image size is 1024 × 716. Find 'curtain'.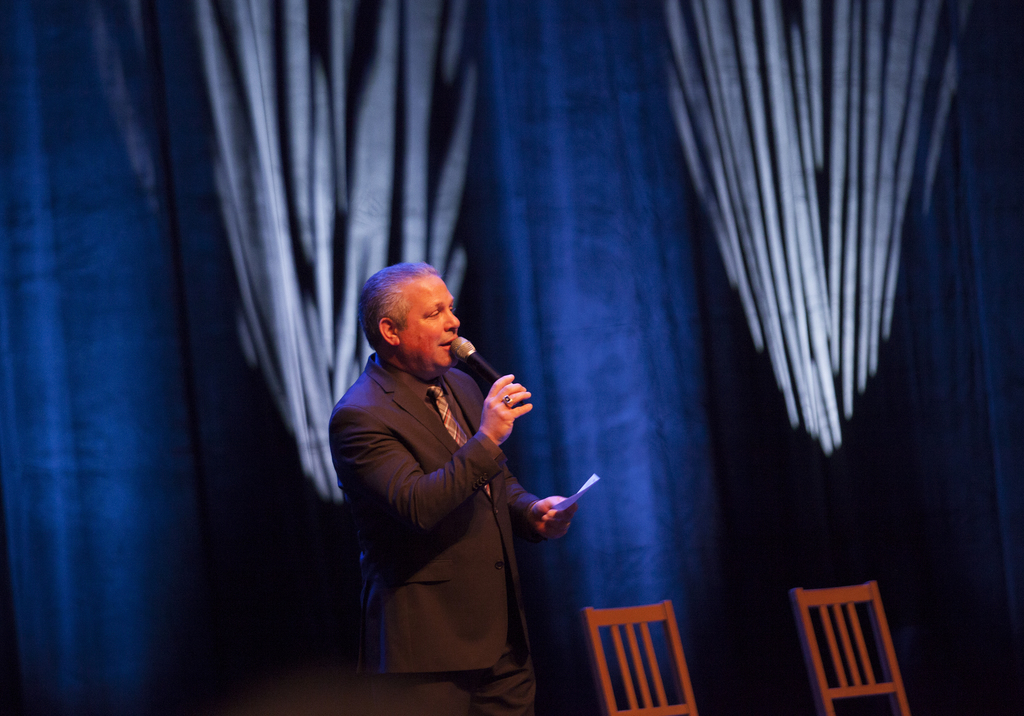
Rect(674, 0, 959, 471).
